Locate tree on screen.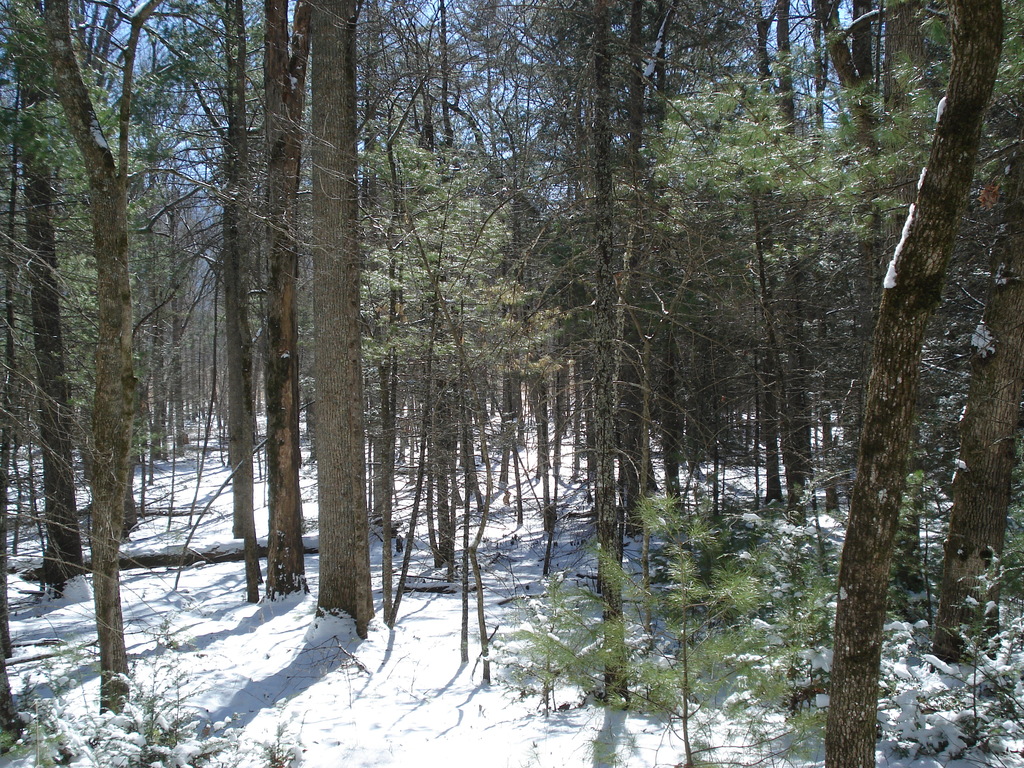
On screen at 499, 0, 773, 510.
